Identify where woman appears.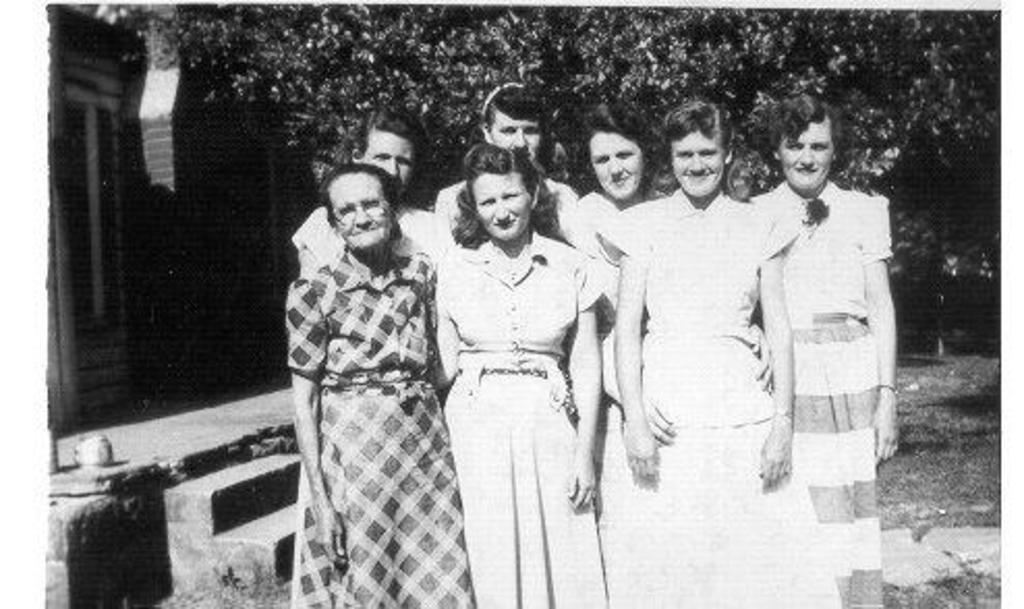
Appears at 603,102,833,607.
